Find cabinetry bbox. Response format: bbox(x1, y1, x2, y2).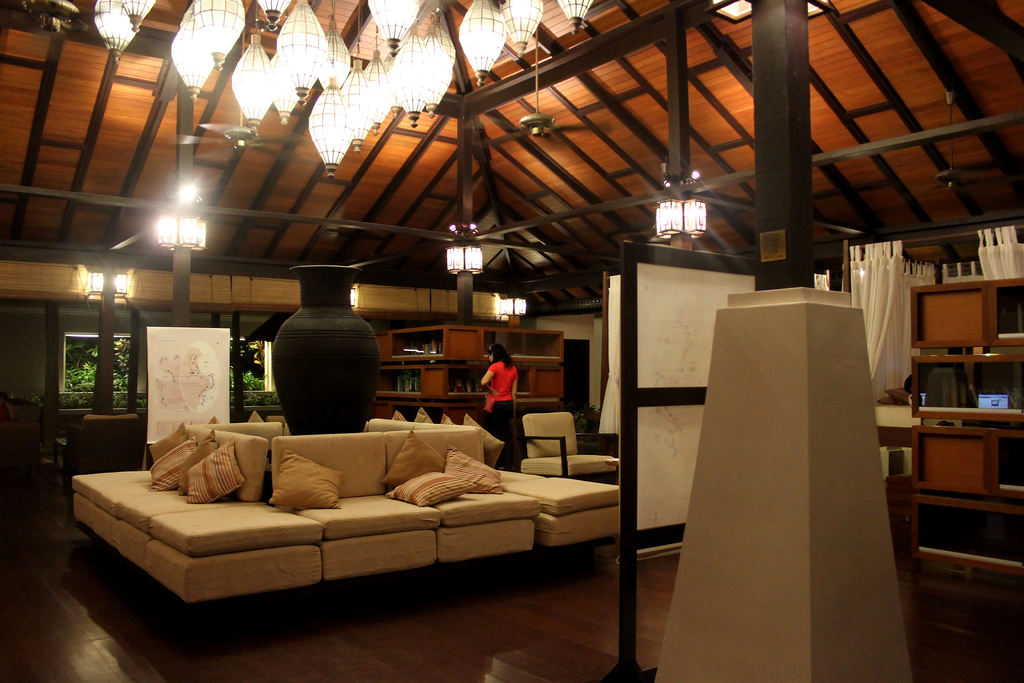
bbox(989, 279, 1023, 342).
